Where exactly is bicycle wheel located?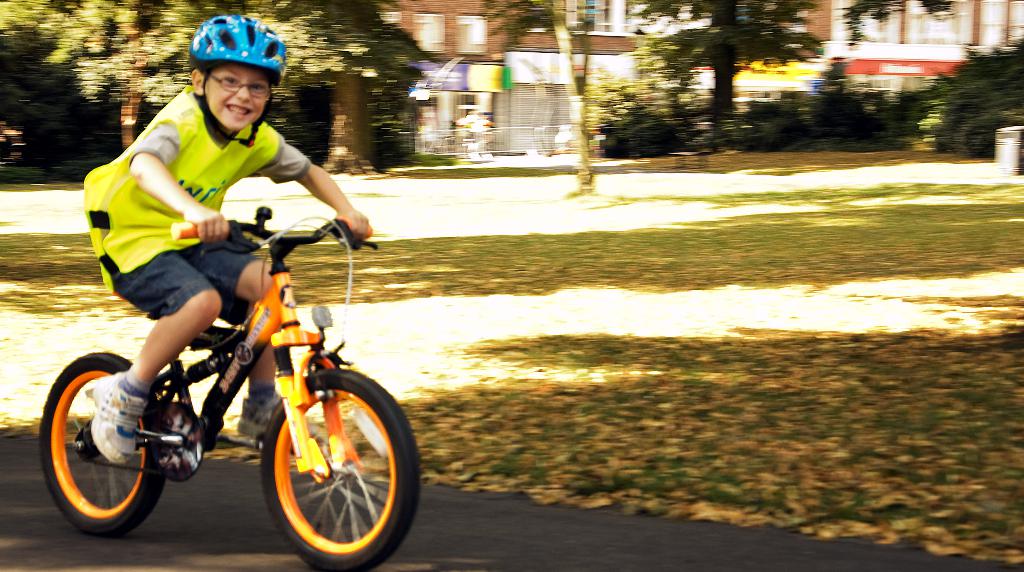
Its bounding box is locate(50, 343, 157, 530).
